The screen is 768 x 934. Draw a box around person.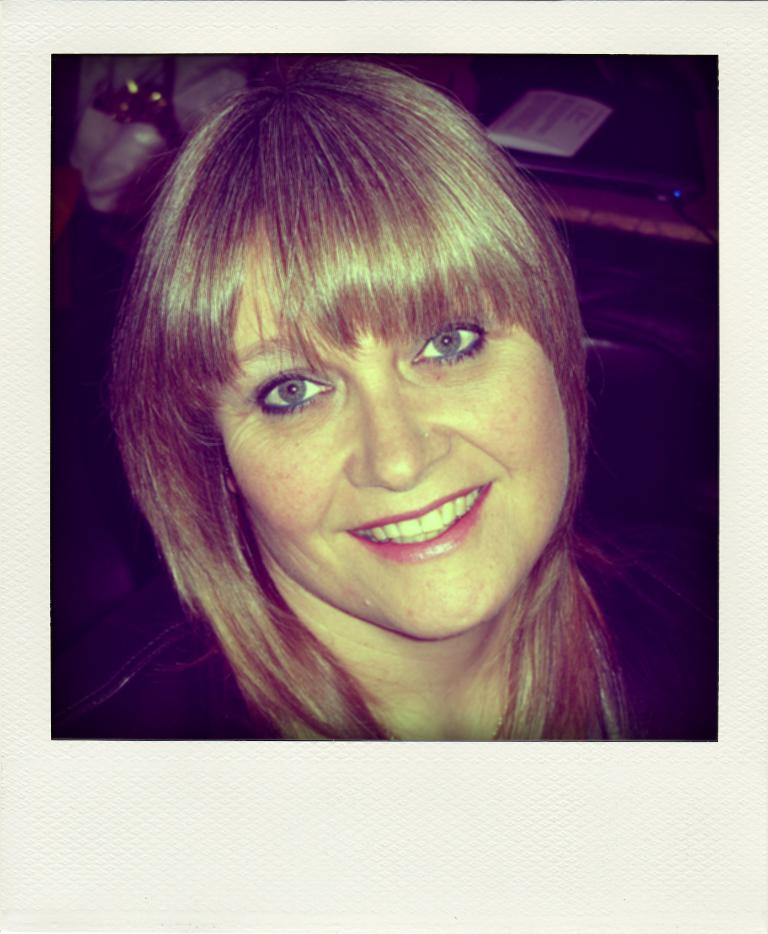
51 51 721 750.
